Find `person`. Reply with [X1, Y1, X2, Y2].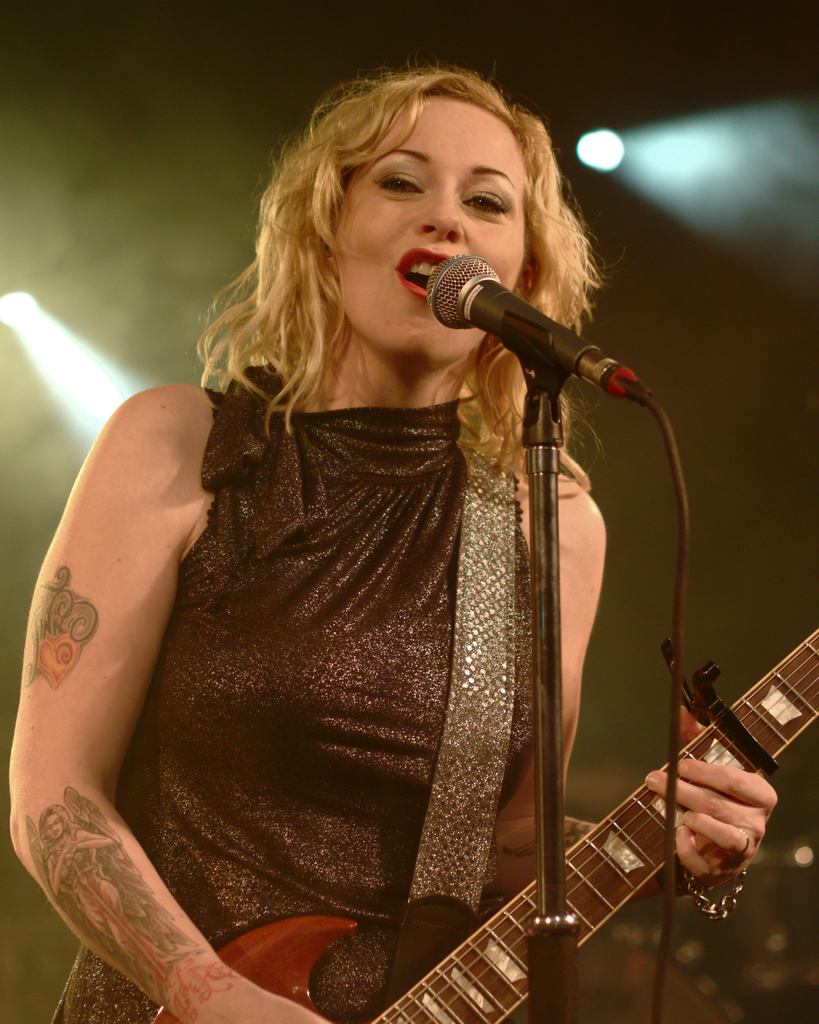
[0, 61, 786, 1023].
